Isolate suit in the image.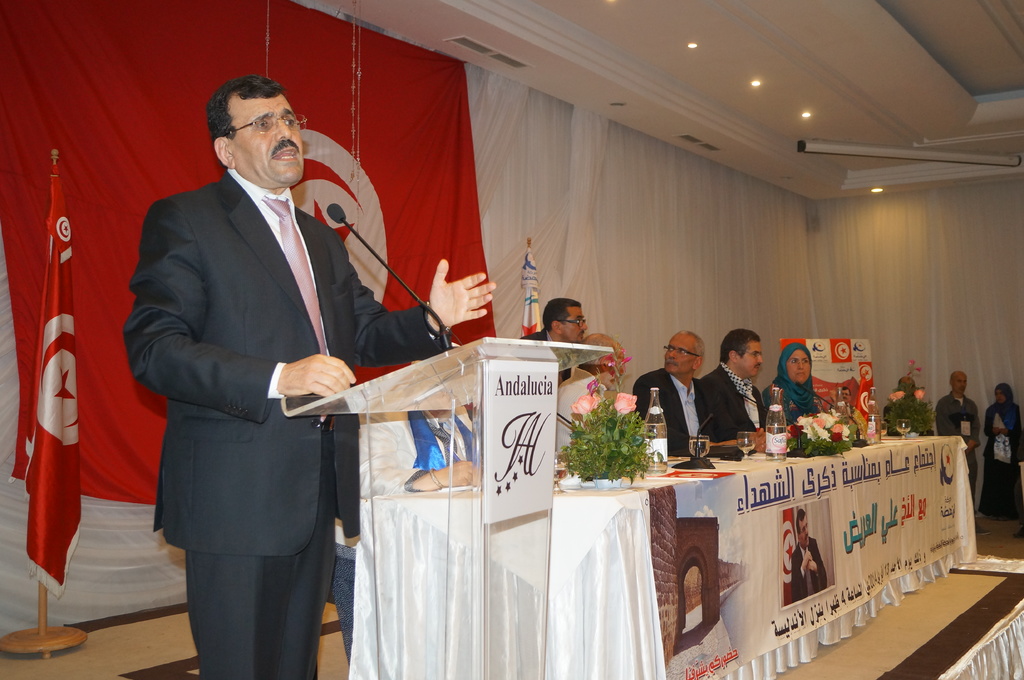
Isolated region: (120, 56, 382, 679).
